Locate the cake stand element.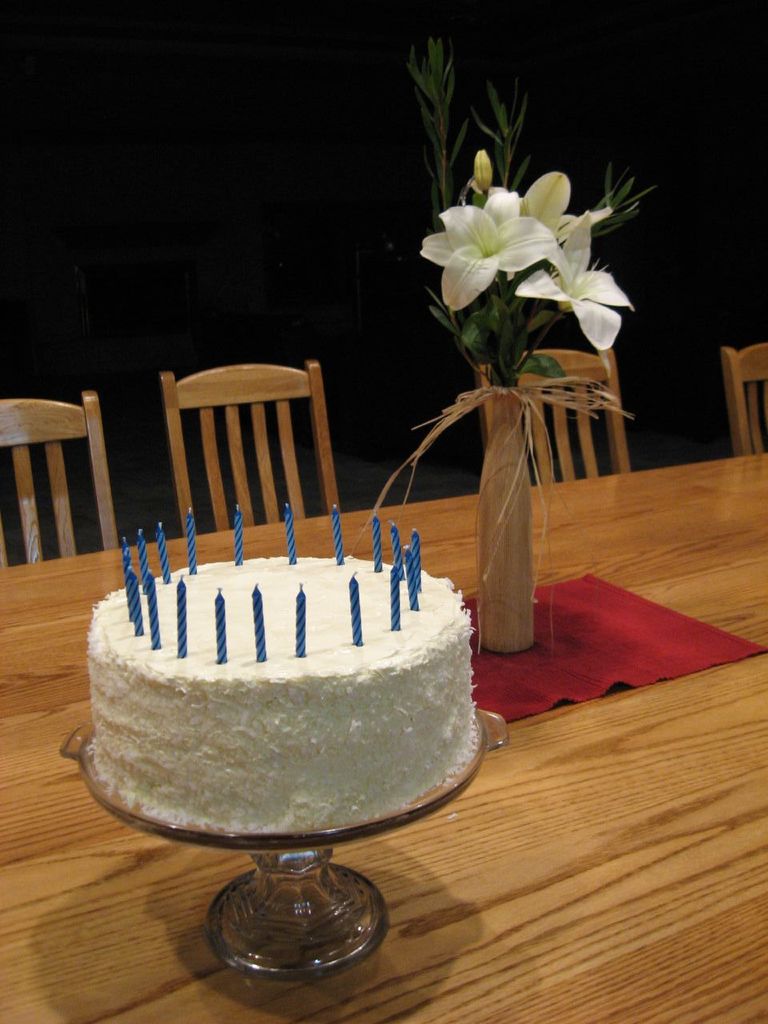
Element bbox: l=58, t=718, r=516, b=979.
